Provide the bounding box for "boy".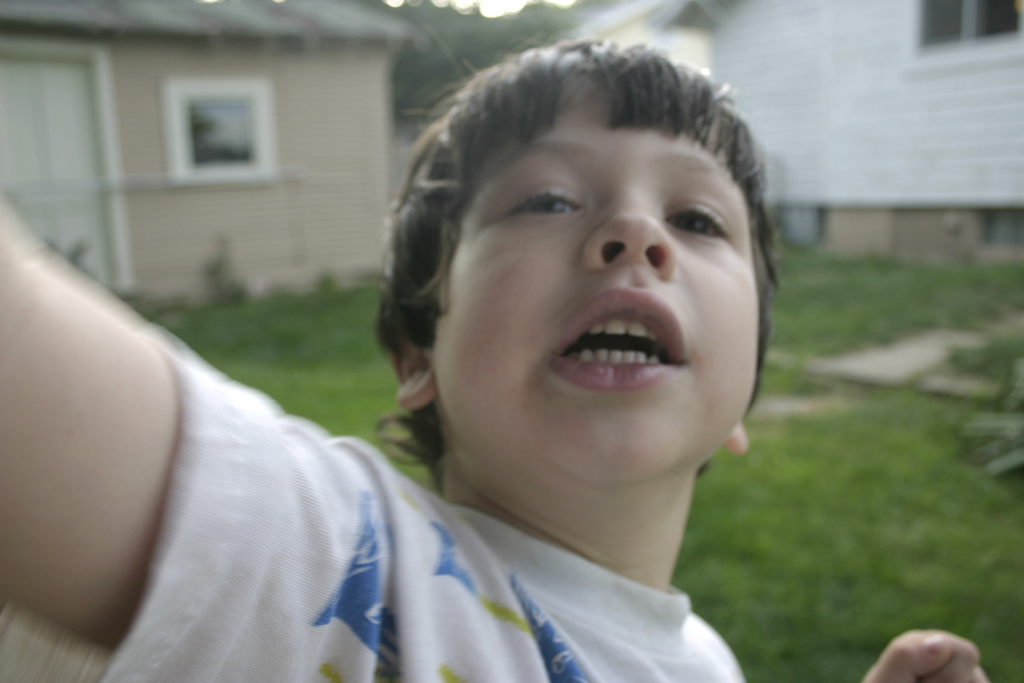
box(0, 35, 991, 682).
